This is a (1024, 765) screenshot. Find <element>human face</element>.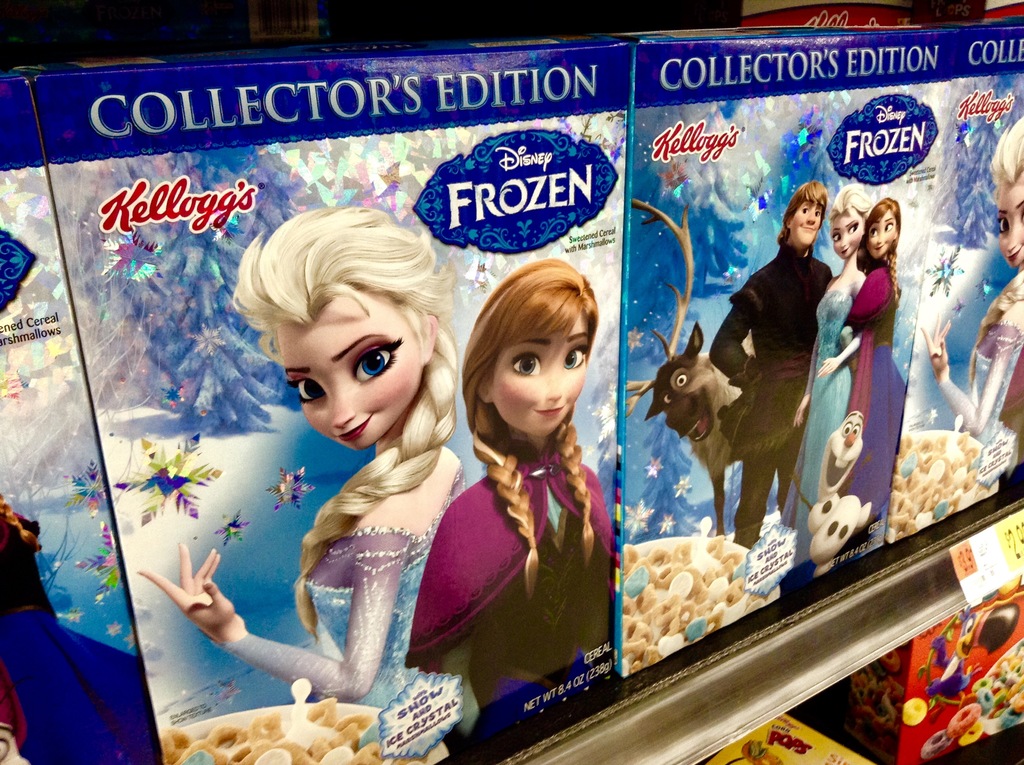
Bounding box: left=828, top=209, right=870, bottom=264.
